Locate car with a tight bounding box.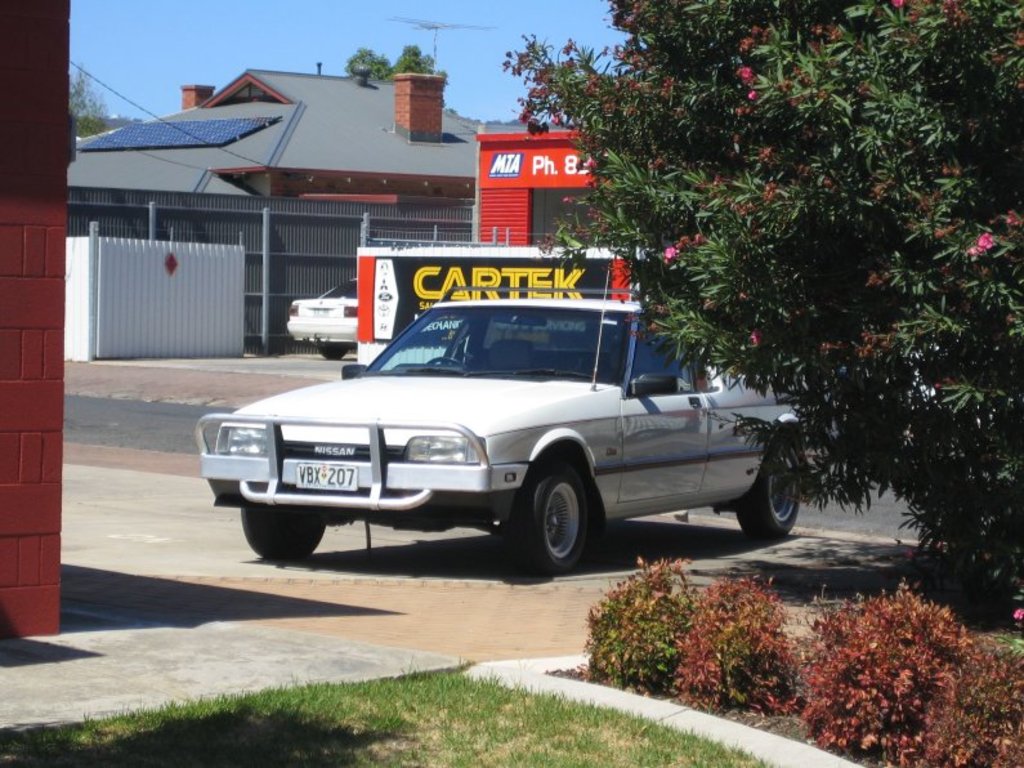
192/273/837/579.
